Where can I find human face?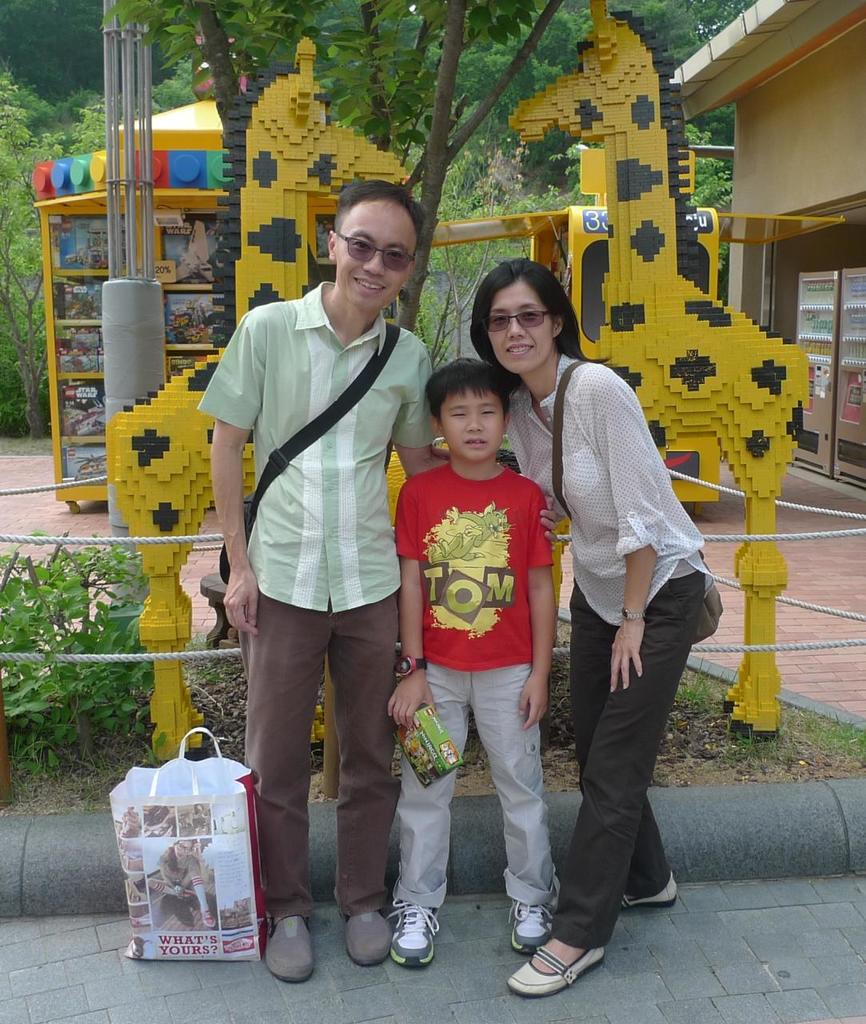
You can find it at bbox=[485, 286, 553, 374].
